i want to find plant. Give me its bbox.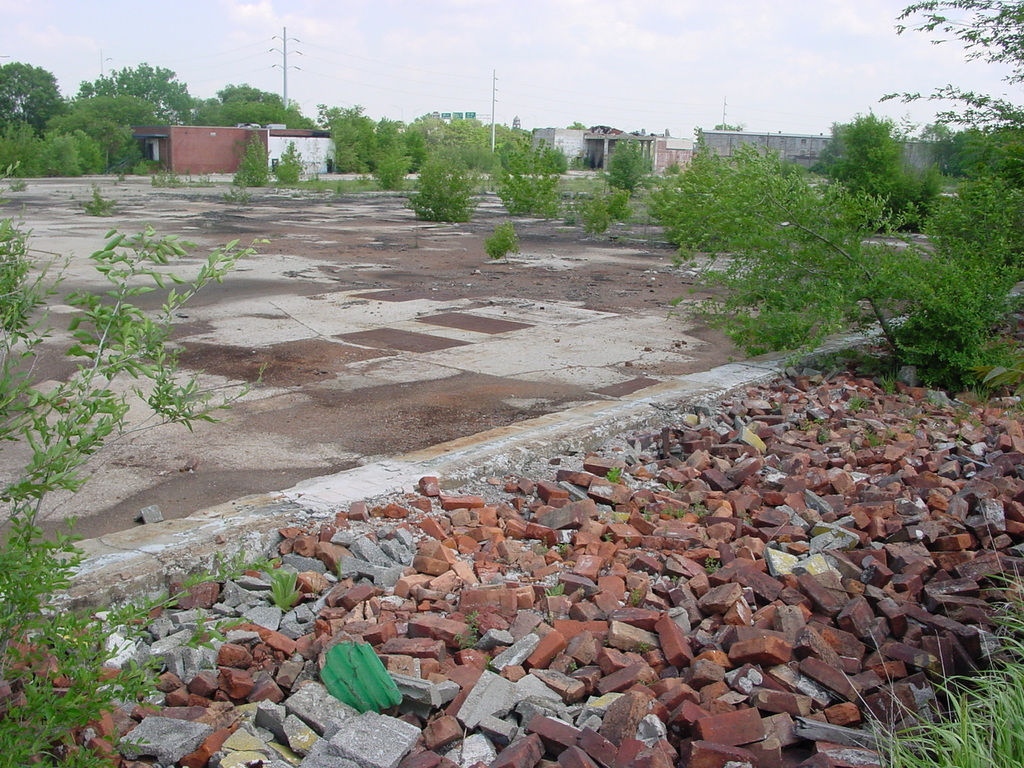
select_region(603, 192, 638, 230).
